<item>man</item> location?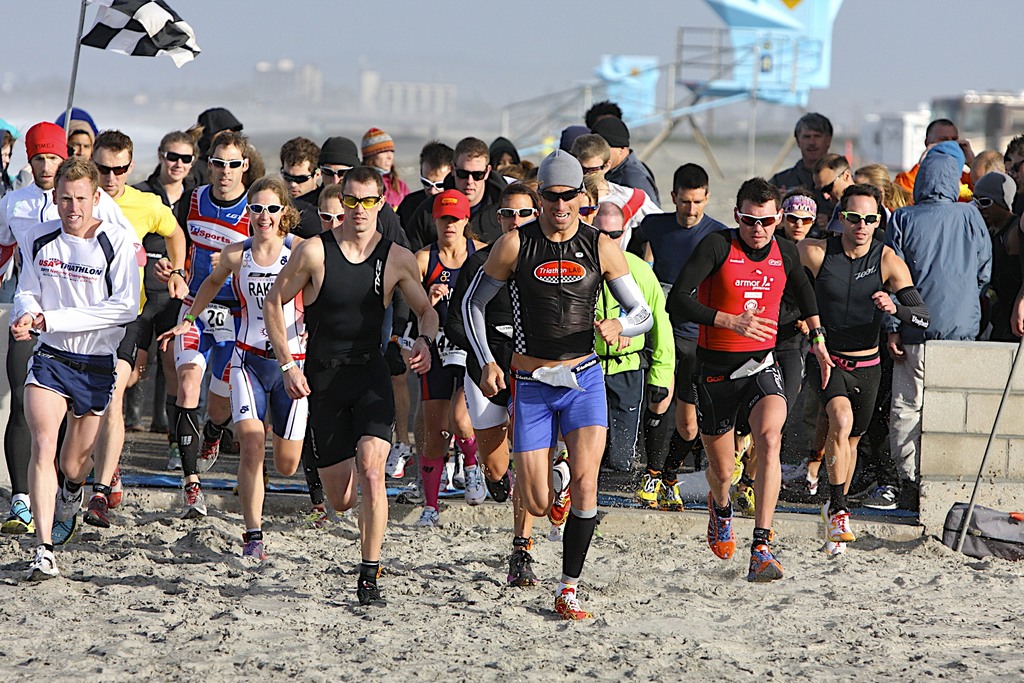
l=593, t=199, r=673, b=467
